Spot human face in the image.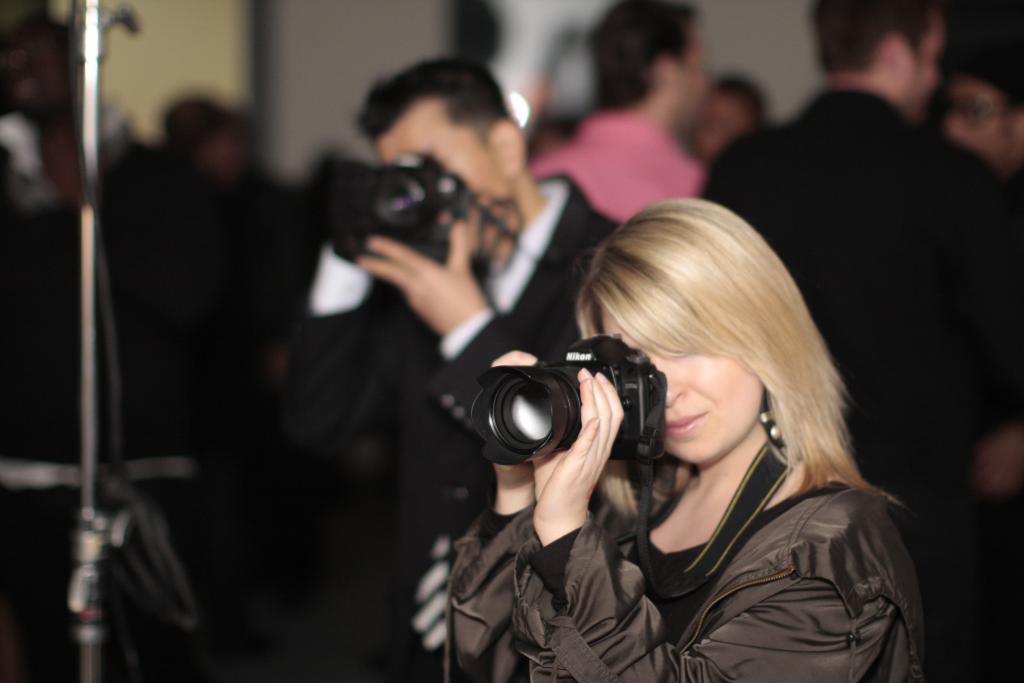
human face found at rect(947, 78, 1020, 170).
